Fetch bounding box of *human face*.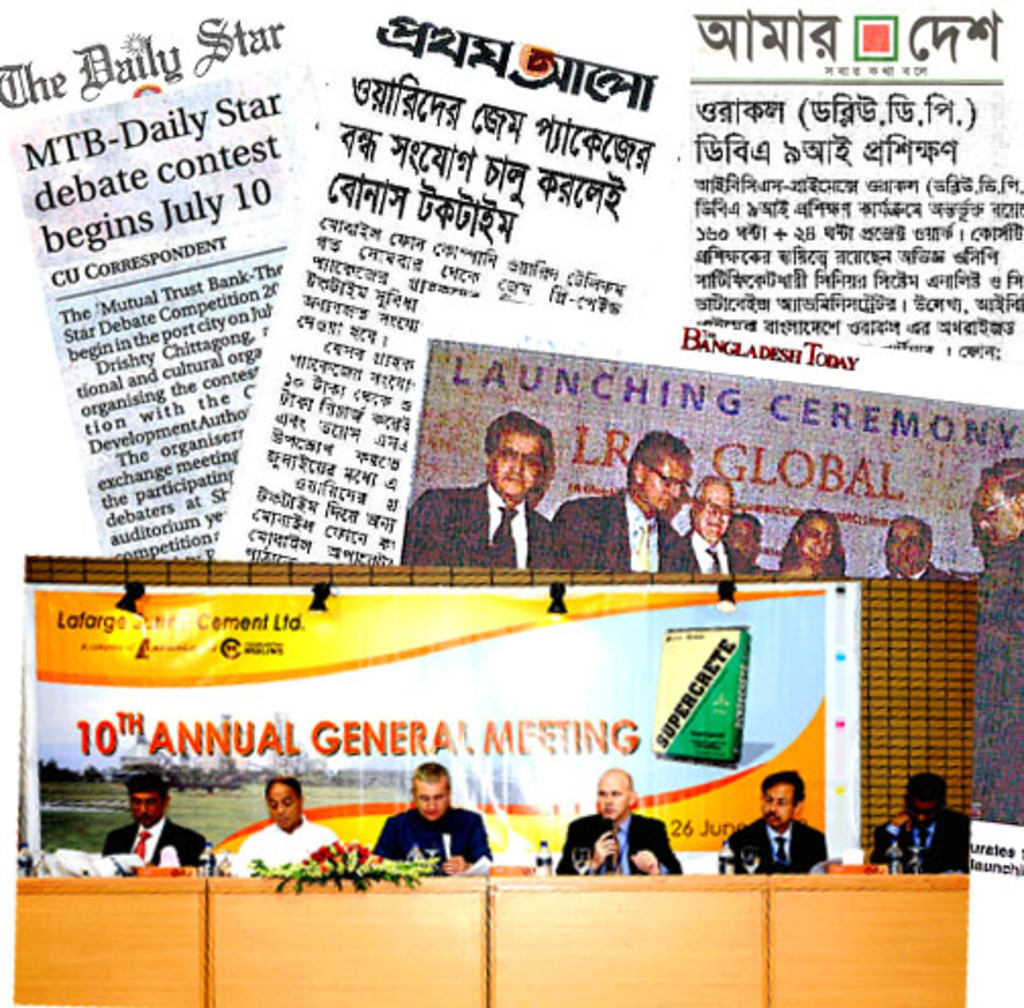
Bbox: {"x1": 763, "y1": 784, "x2": 794, "y2": 827}.
